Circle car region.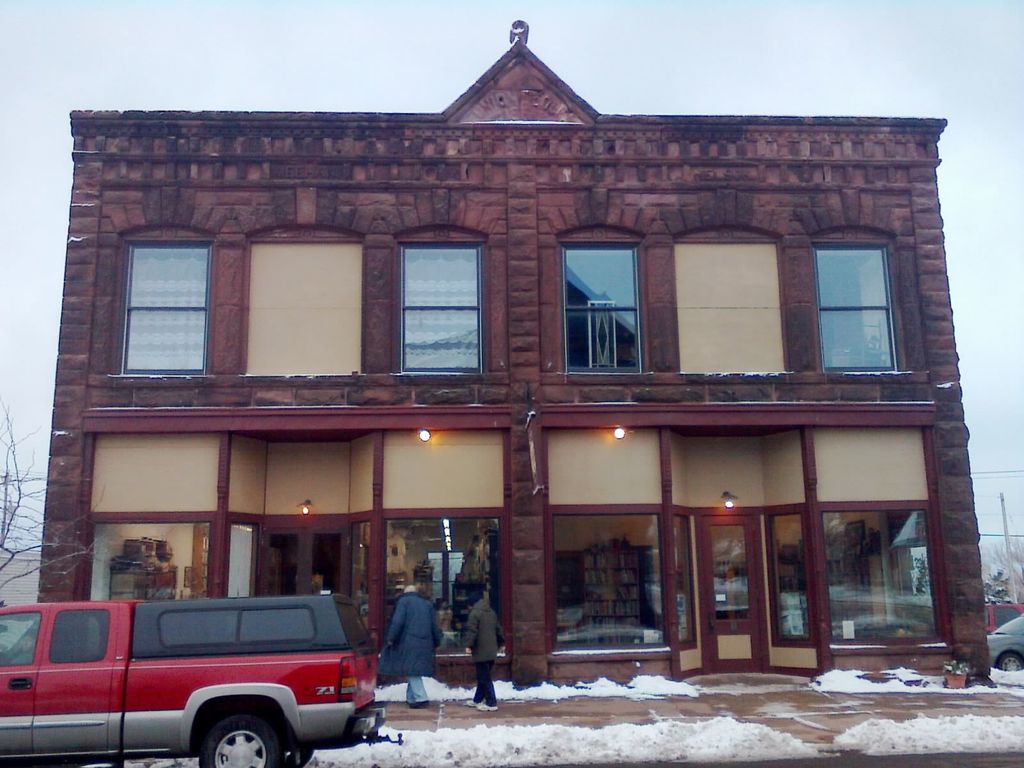
Region: bbox=[989, 609, 1023, 675].
